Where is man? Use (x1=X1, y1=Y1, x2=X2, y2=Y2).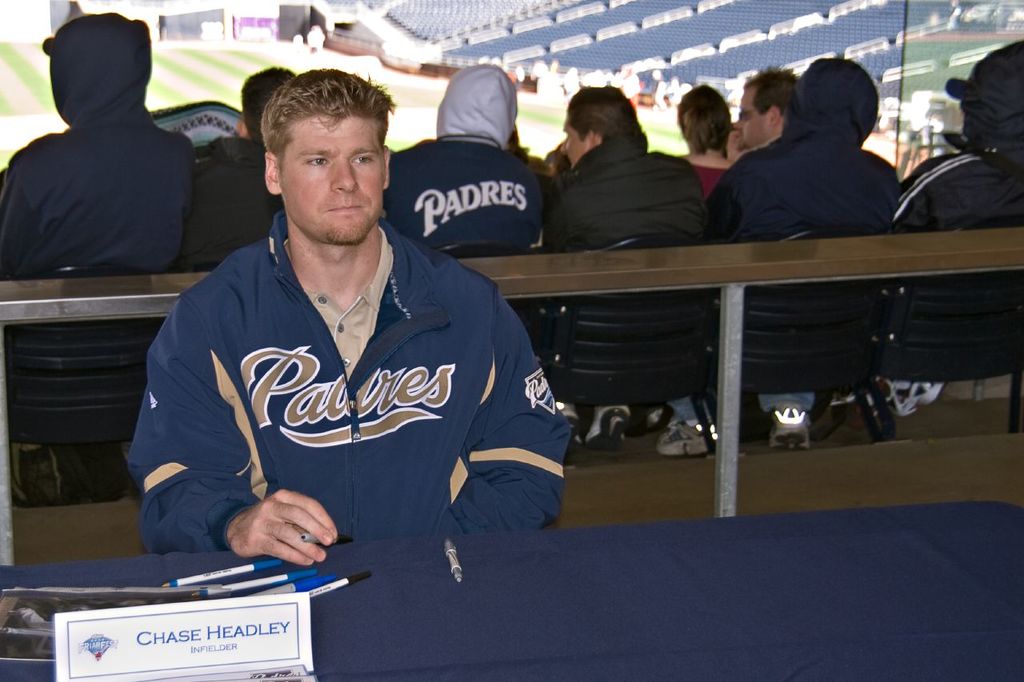
(x1=114, y1=57, x2=566, y2=594).
